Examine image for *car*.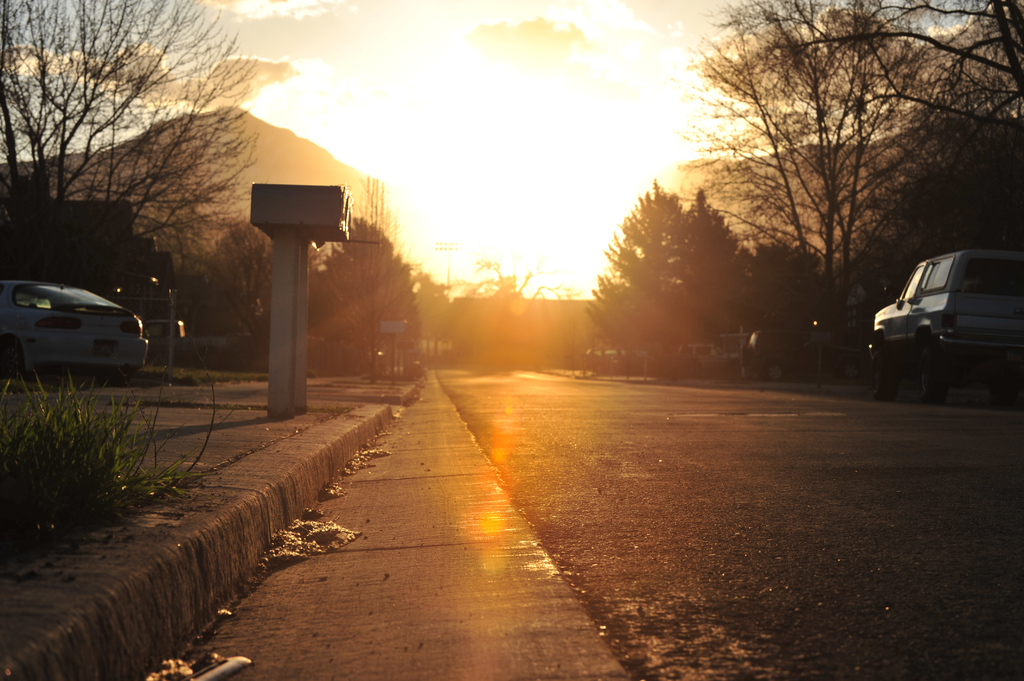
Examination result: [682, 342, 740, 366].
